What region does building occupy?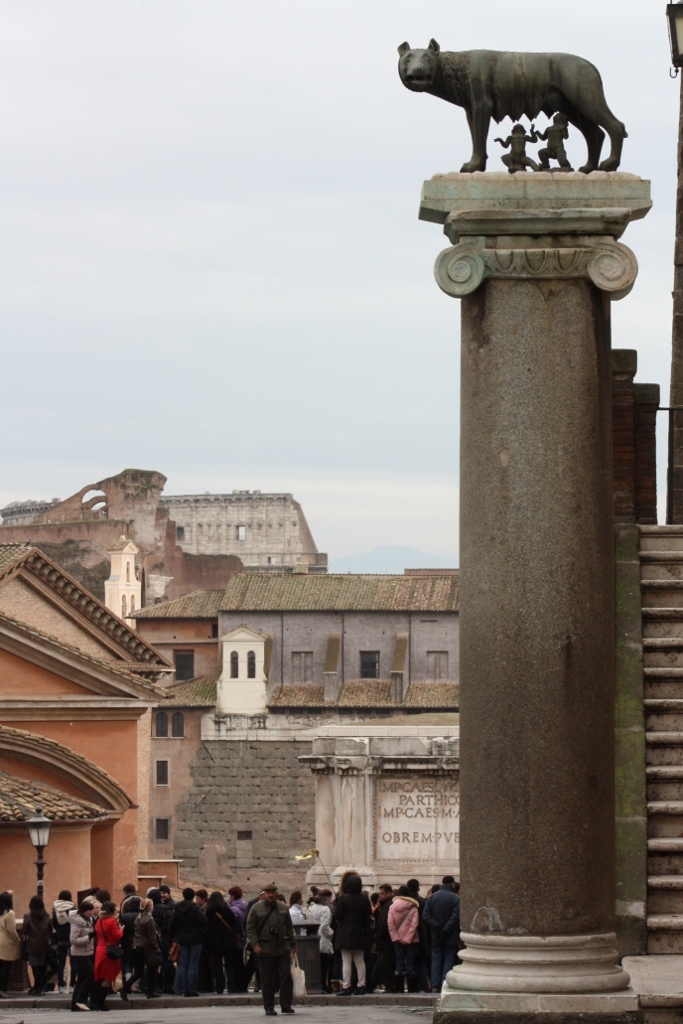
0 542 174 973.
